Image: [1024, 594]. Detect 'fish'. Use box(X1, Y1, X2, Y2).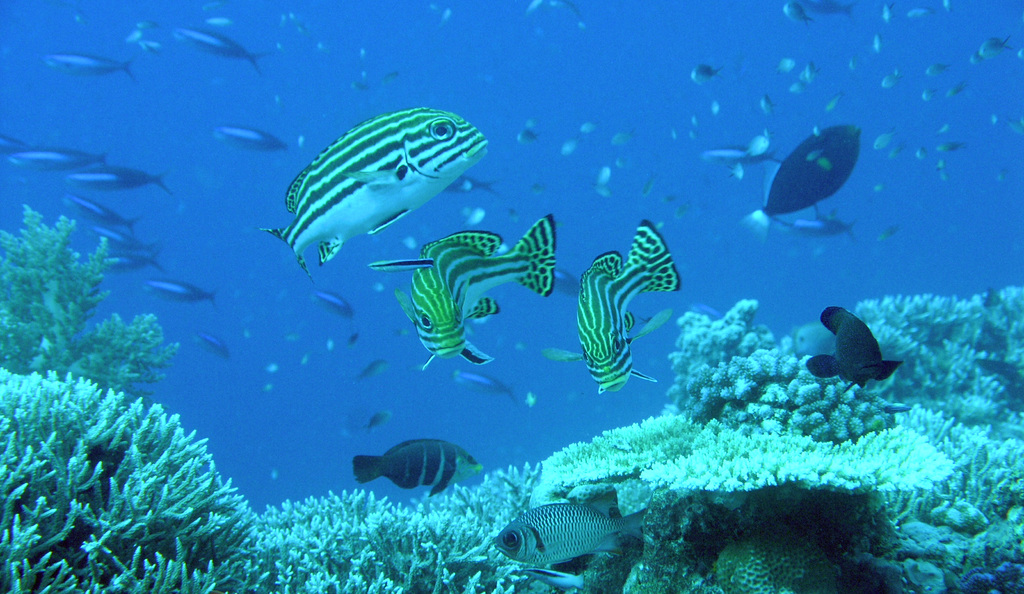
box(925, 91, 938, 103).
